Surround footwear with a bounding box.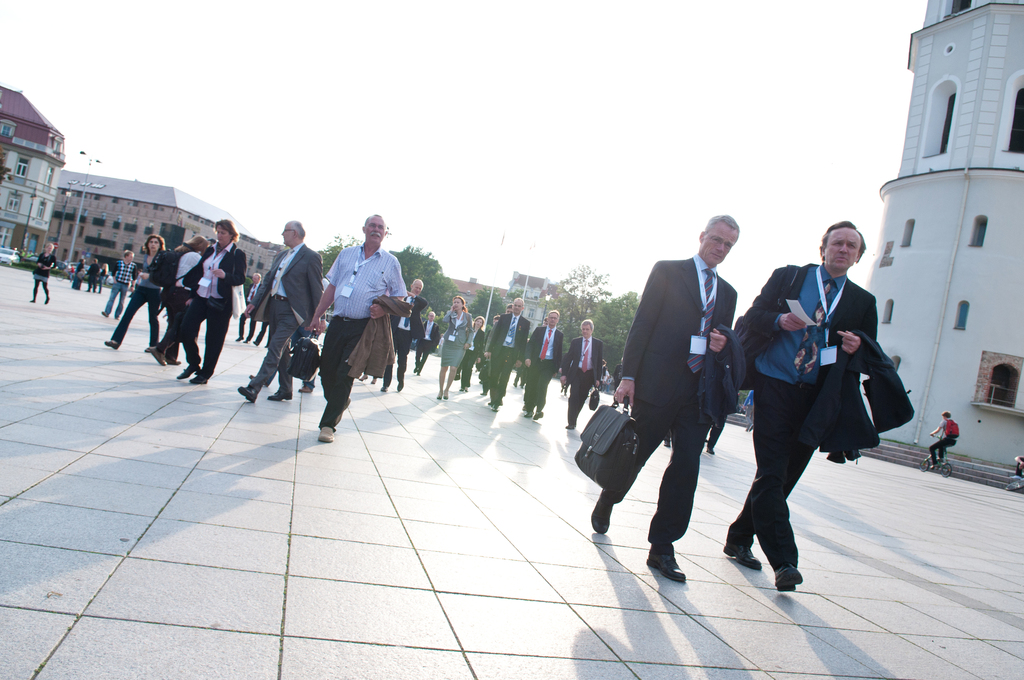
771 562 805 592.
